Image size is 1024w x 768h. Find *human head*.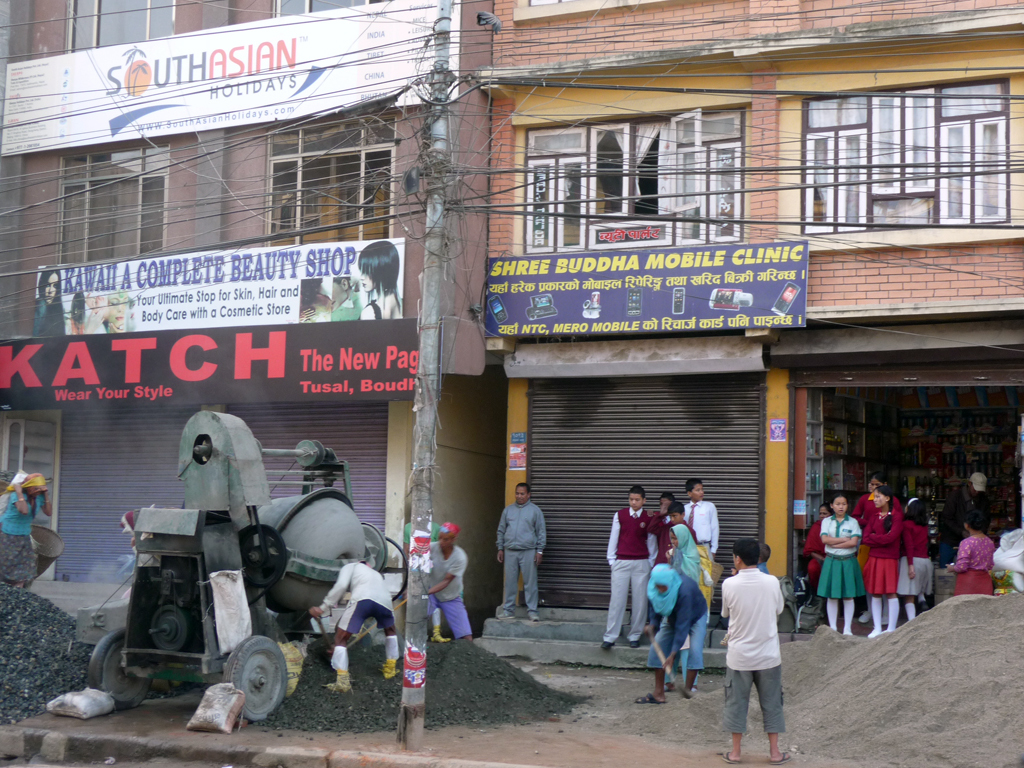
(left=661, top=491, right=677, bottom=513).
